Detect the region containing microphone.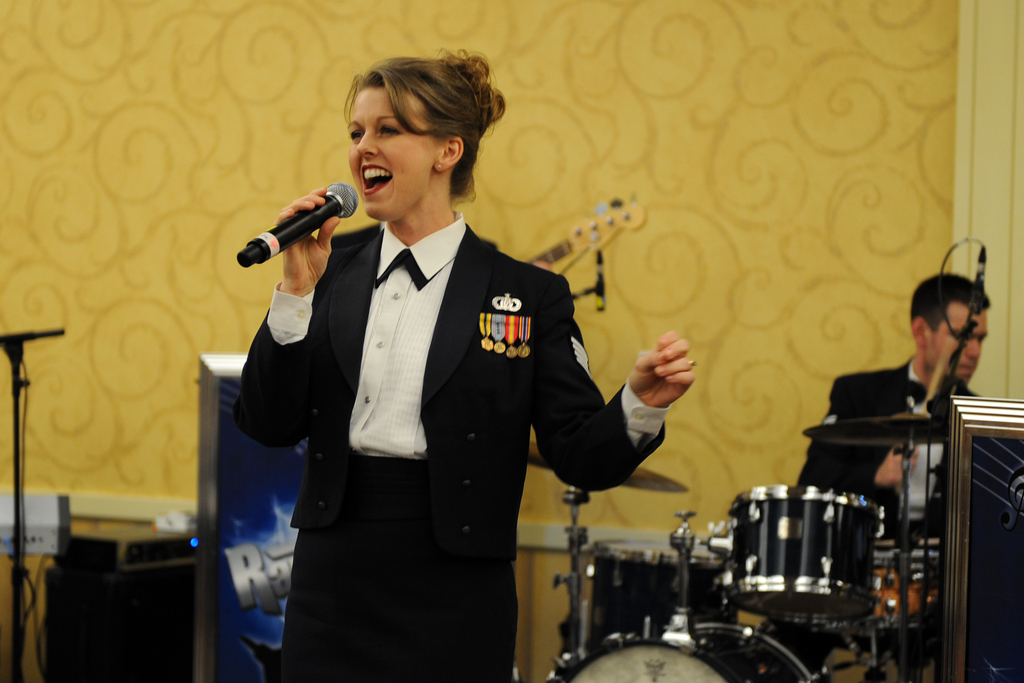
227 175 365 272.
